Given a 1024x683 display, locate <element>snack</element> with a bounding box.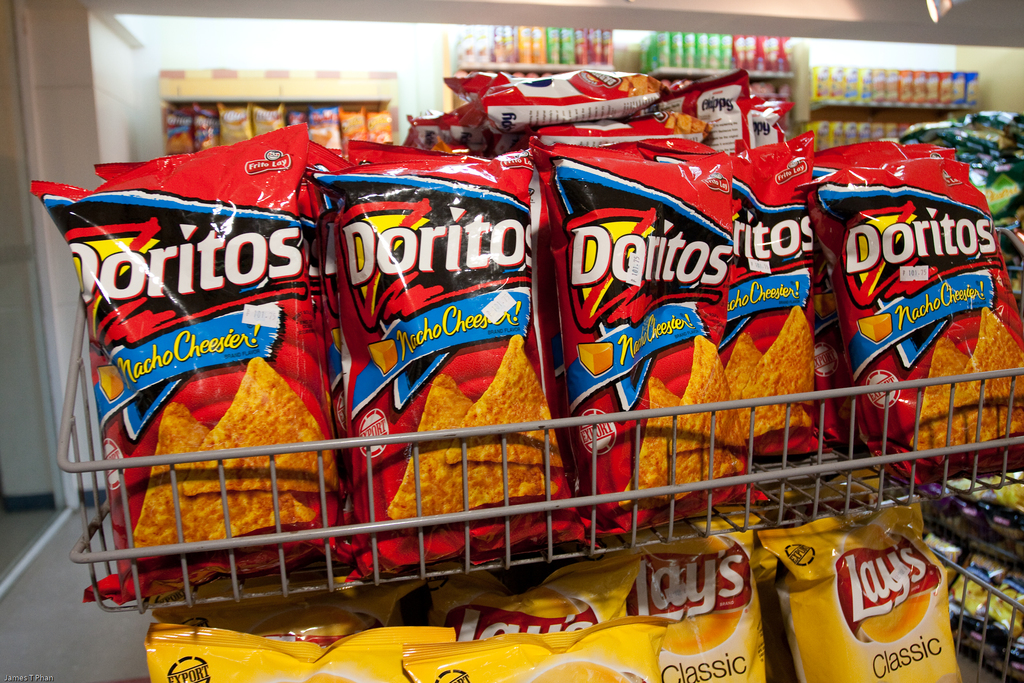
Located: left=619, top=375, right=745, bottom=509.
